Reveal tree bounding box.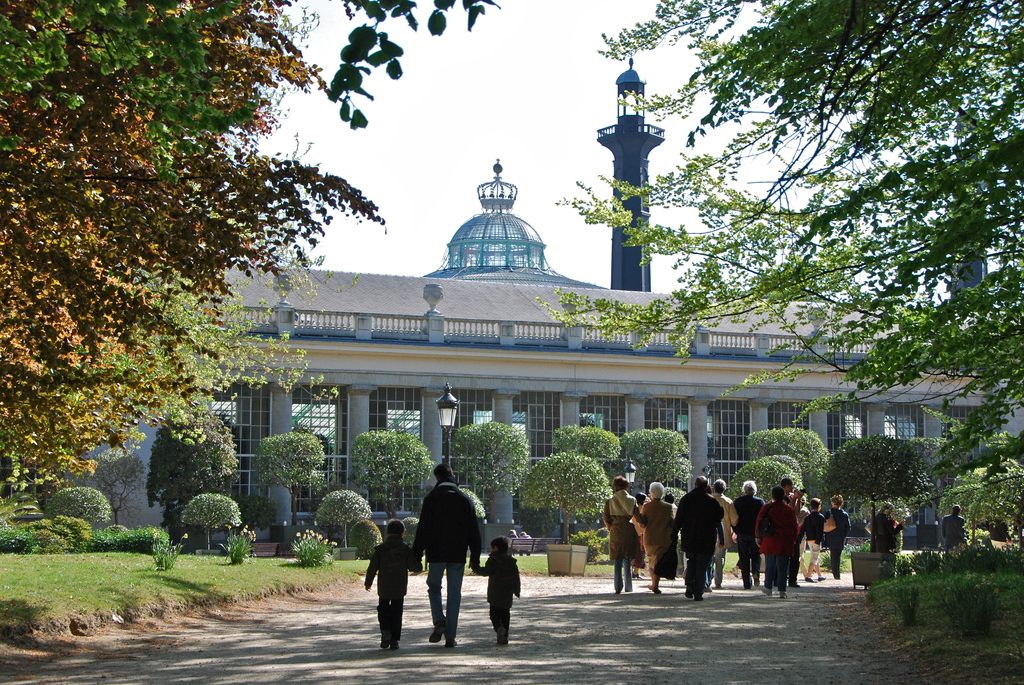
Revealed: {"x1": 47, "y1": 489, "x2": 113, "y2": 535}.
